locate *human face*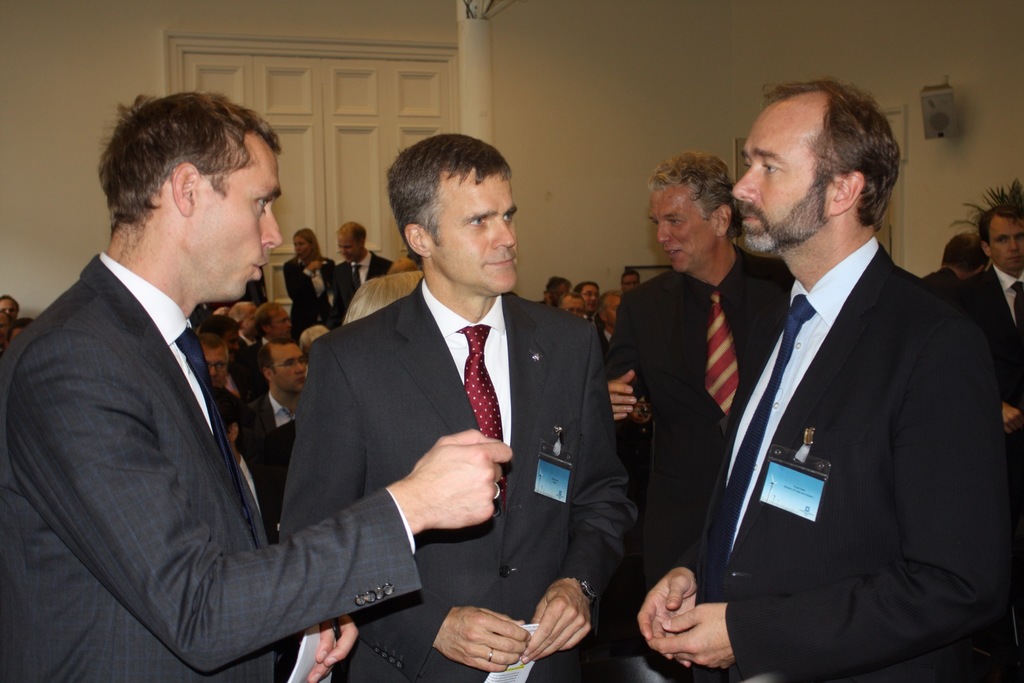
l=271, t=304, r=294, b=342
